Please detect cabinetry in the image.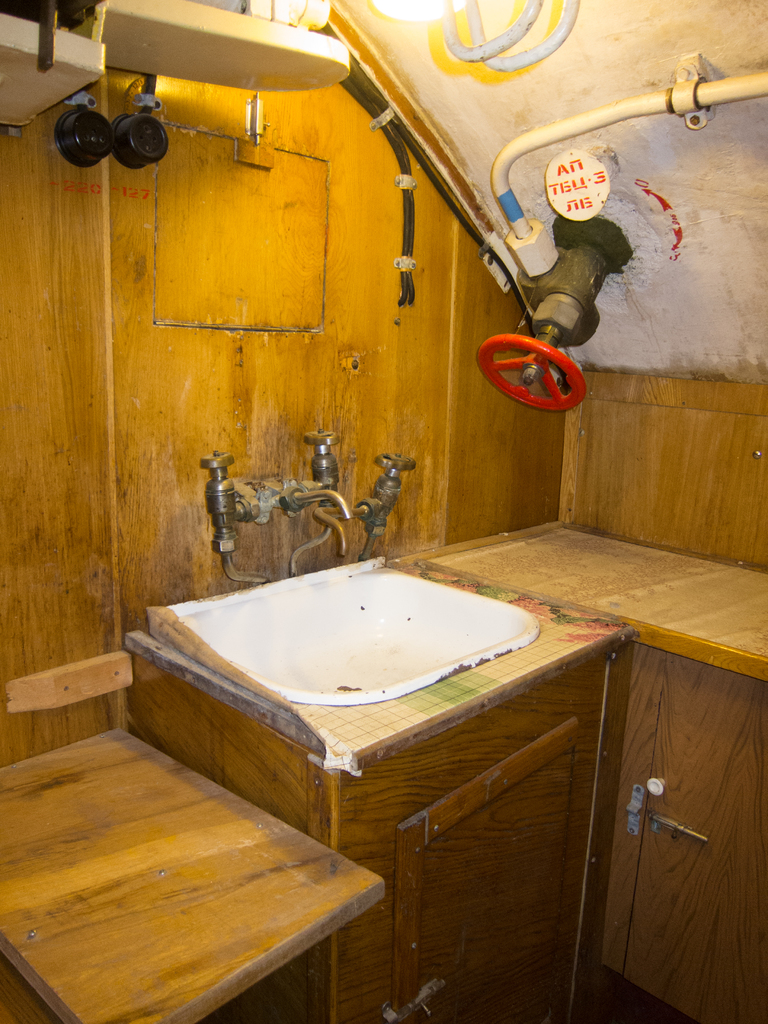
BBox(8, 694, 386, 1023).
